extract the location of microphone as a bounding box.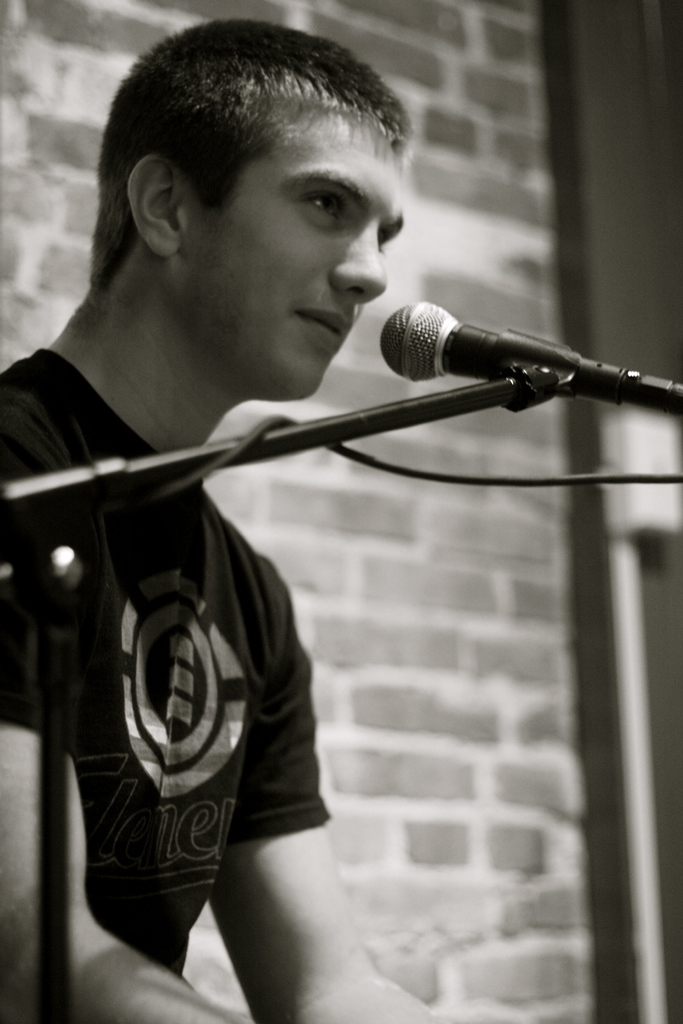
BBox(370, 293, 668, 417).
